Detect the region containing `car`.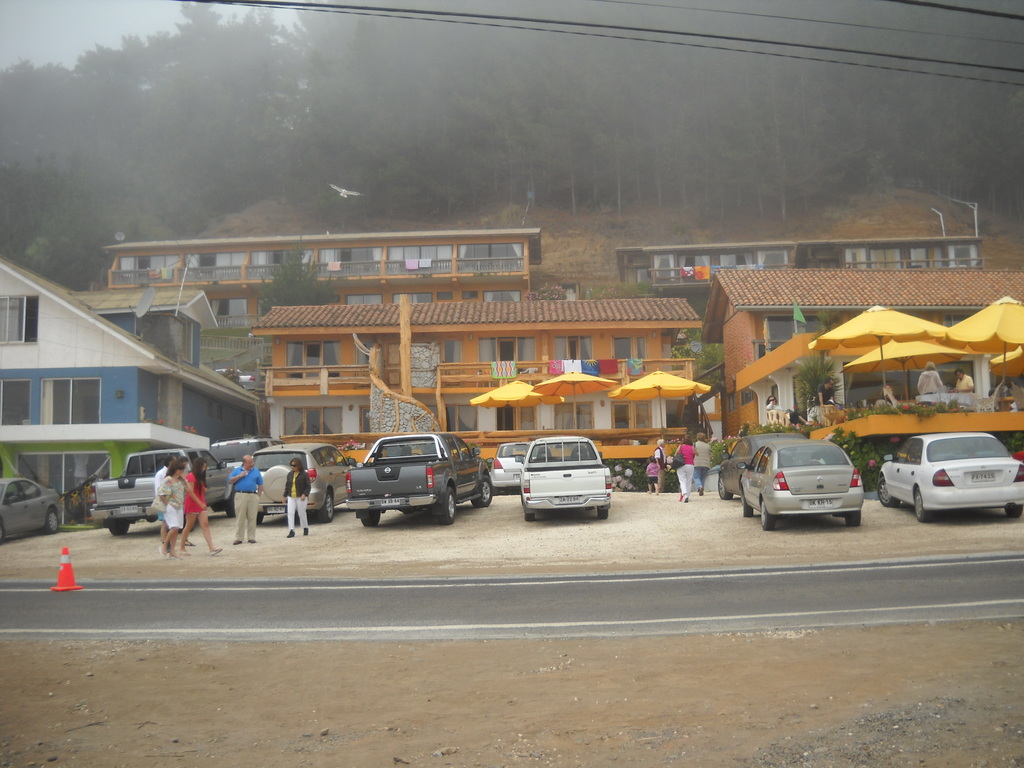
detection(250, 445, 358, 520).
